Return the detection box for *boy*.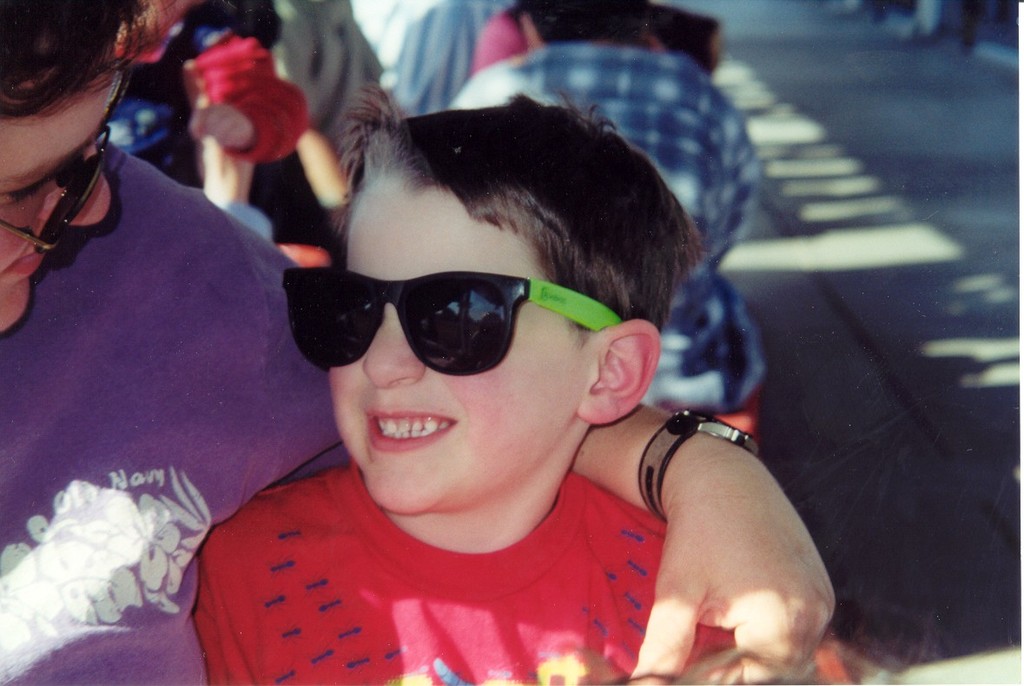
BBox(194, 83, 738, 685).
